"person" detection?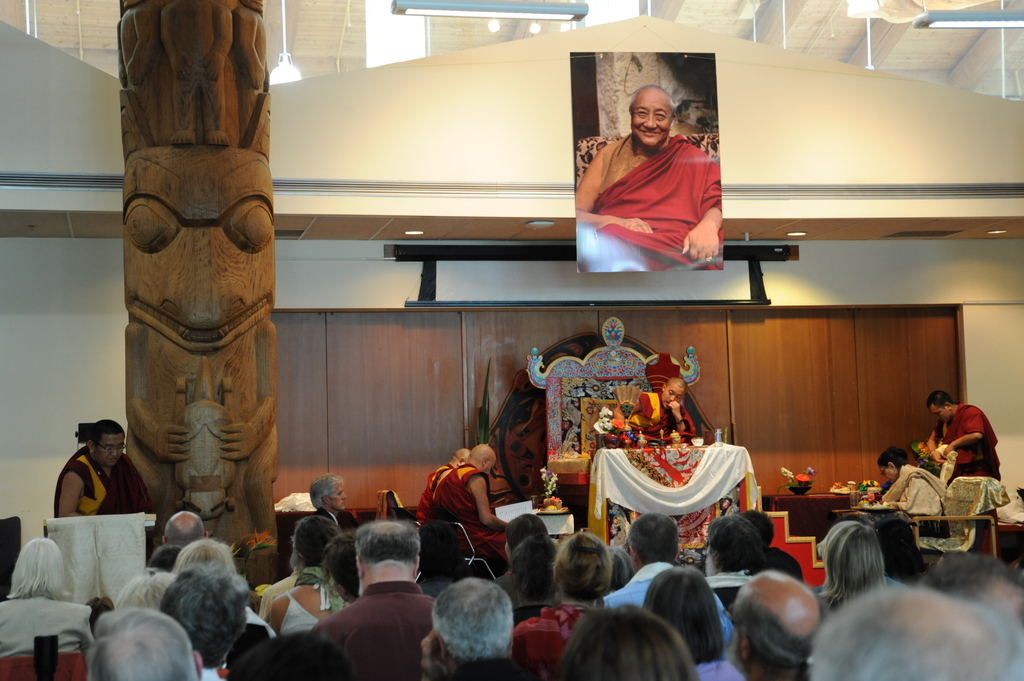
bbox(733, 503, 774, 540)
